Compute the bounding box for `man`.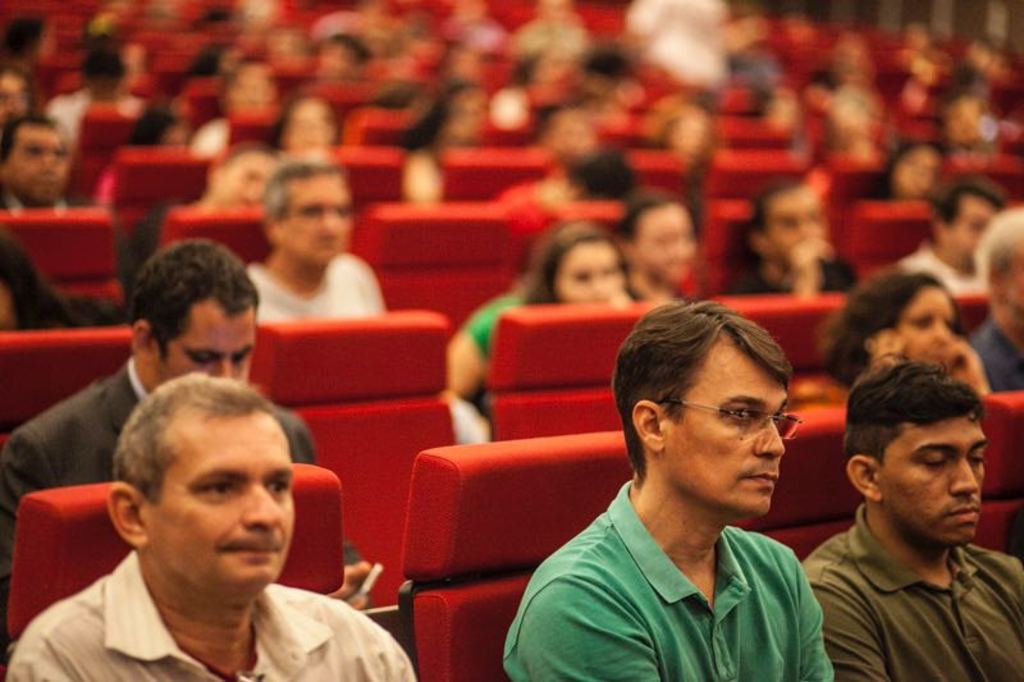
locate(957, 200, 1023, 398).
